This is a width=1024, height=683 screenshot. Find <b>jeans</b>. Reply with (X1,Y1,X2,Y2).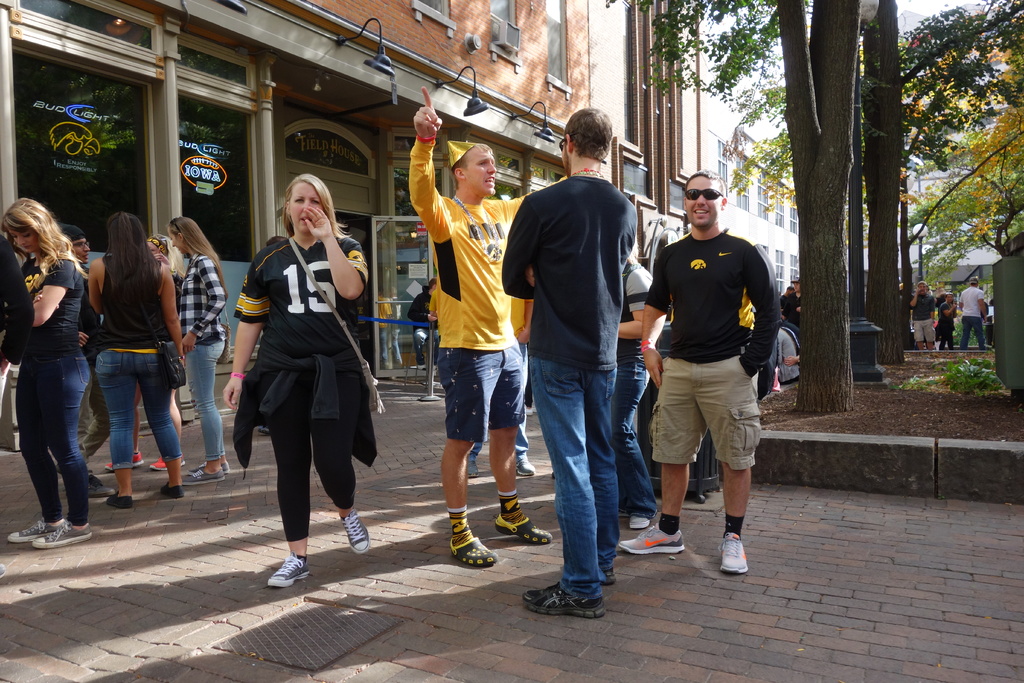
(98,348,188,469).
